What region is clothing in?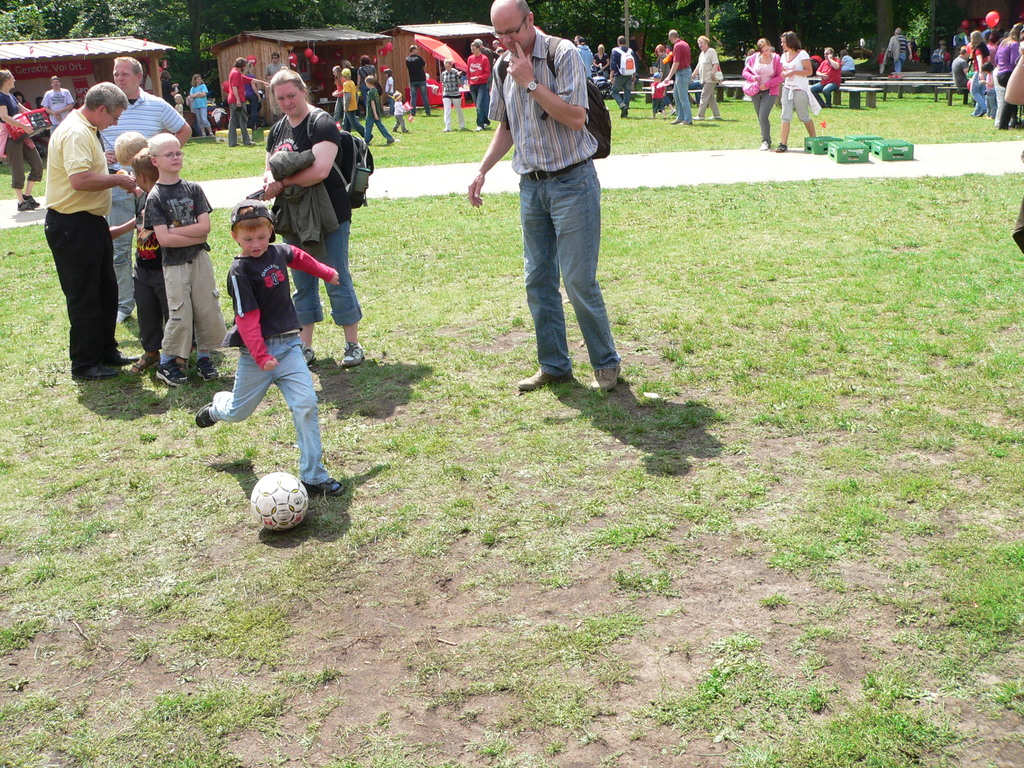
{"x1": 440, "y1": 69, "x2": 465, "y2": 94}.
